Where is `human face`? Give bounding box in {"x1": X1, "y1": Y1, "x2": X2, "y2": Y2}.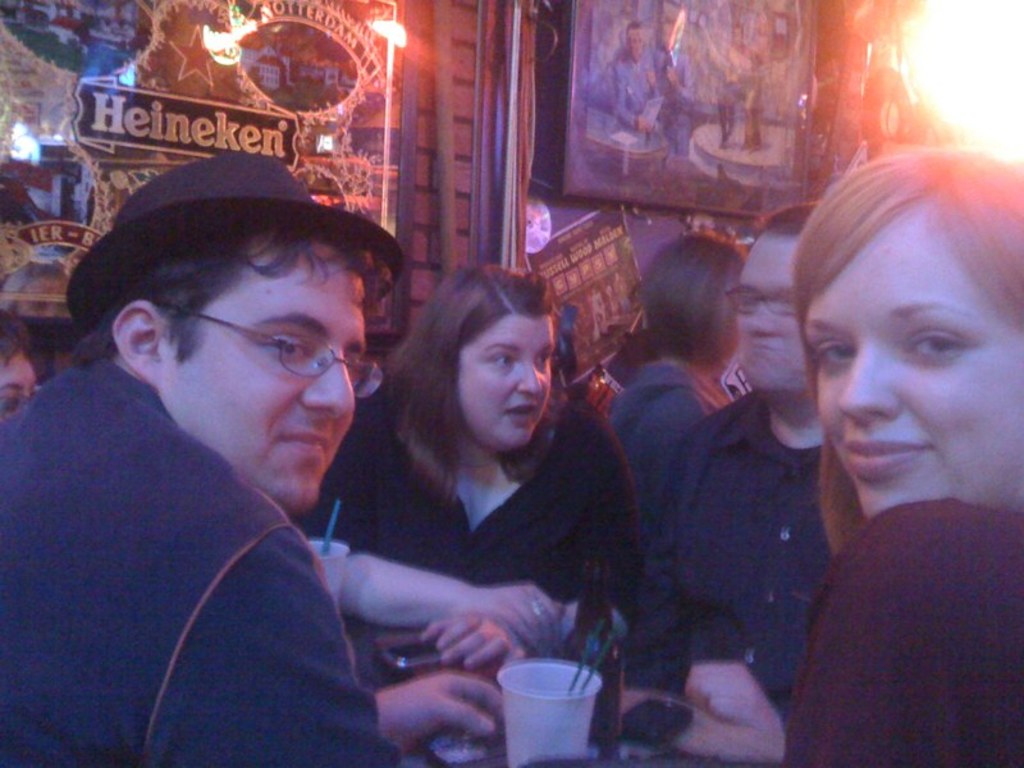
{"x1": 790, "y1": 196, "x2": 1023, "y2": 529}.
